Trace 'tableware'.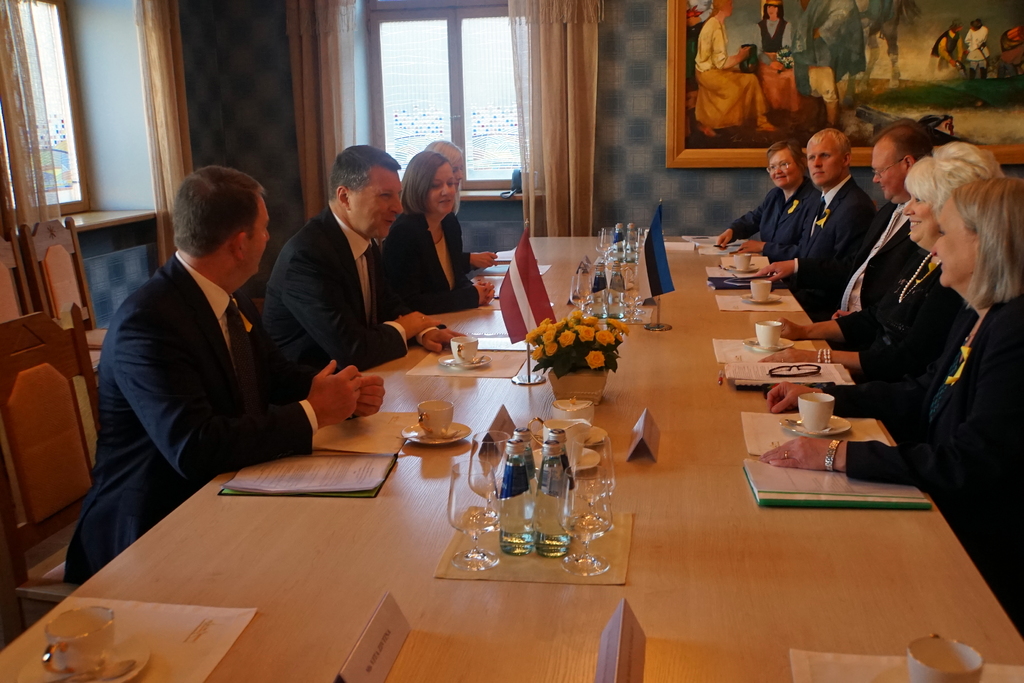
Traced to (717,262,761,278).
